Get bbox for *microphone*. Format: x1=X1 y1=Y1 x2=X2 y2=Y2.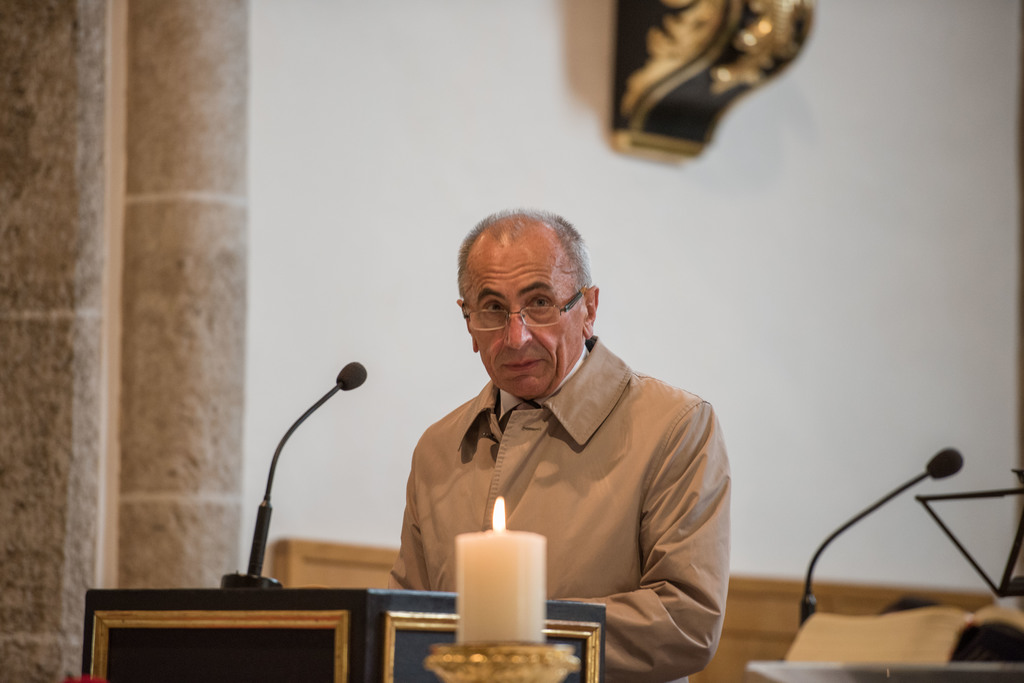
x1=243 y1=364 x2=369 y2=575.
